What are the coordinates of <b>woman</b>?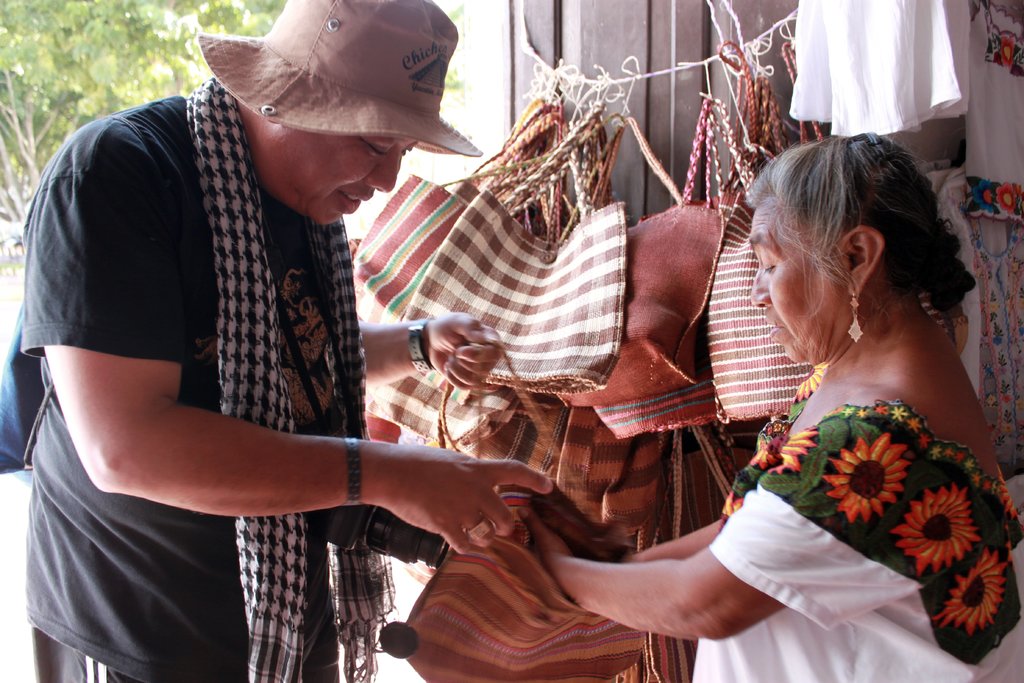
bbox(537, 121, 994, 672).
